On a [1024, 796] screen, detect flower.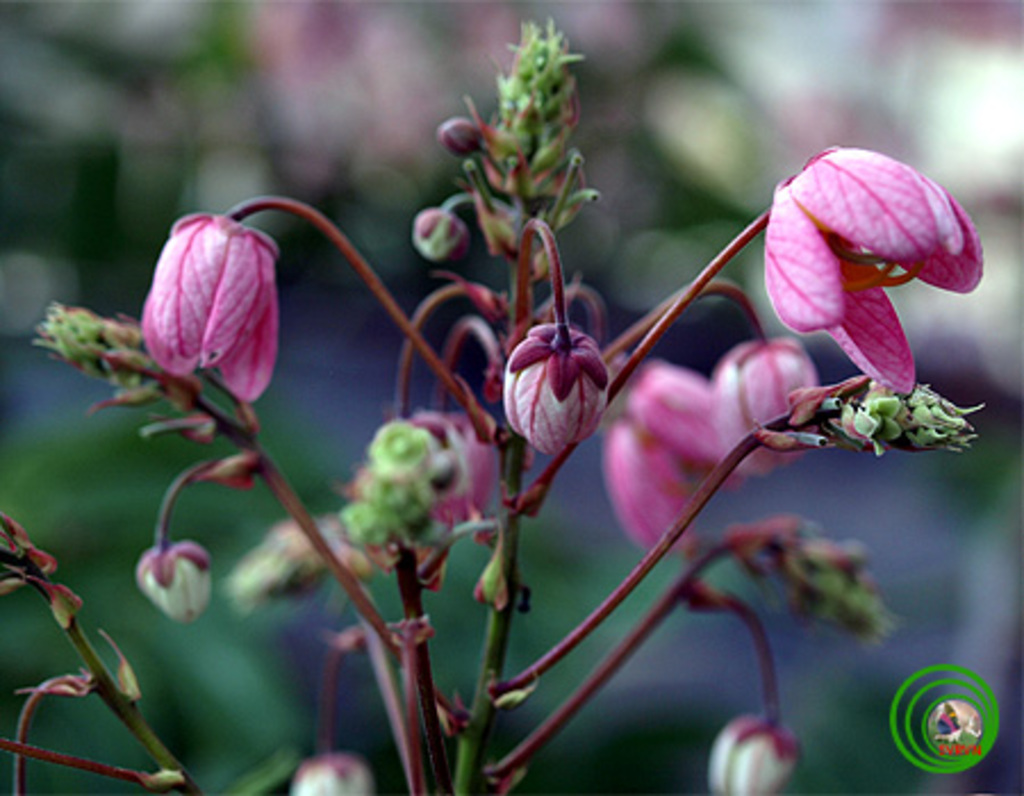
bbox=[598, 364, 728, 566].
